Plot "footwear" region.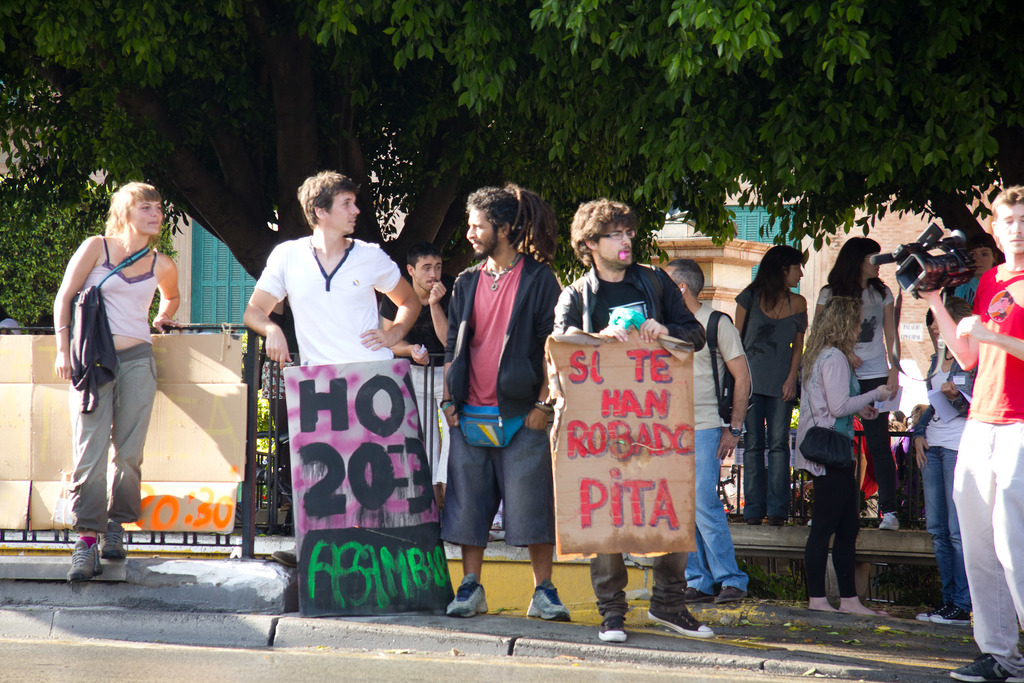
Plotted at locate(525, 577, 570, 620).
